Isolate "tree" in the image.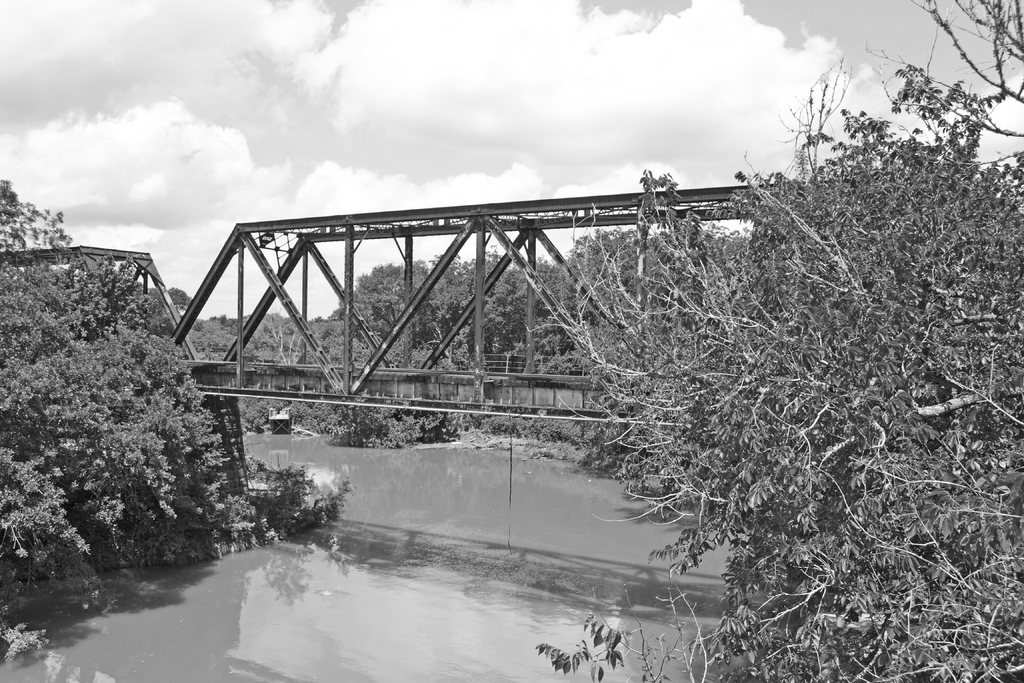
Isolated region: 516/1/1023/682.
